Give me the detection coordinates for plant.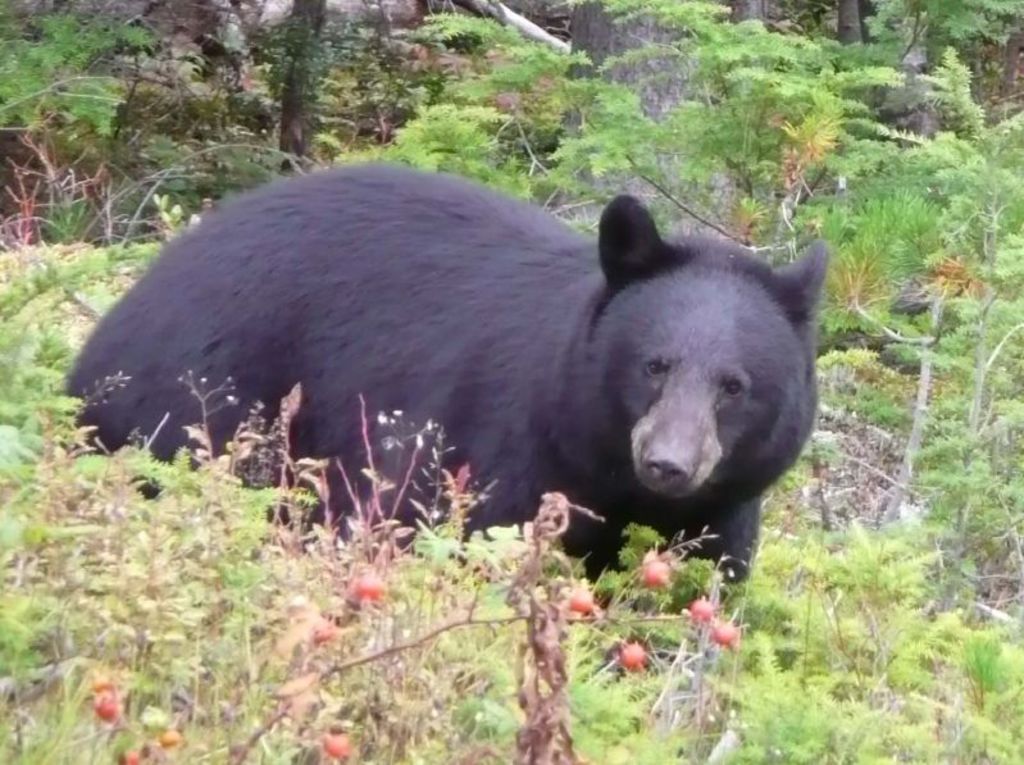
box=[0, 5, 160, 142].
